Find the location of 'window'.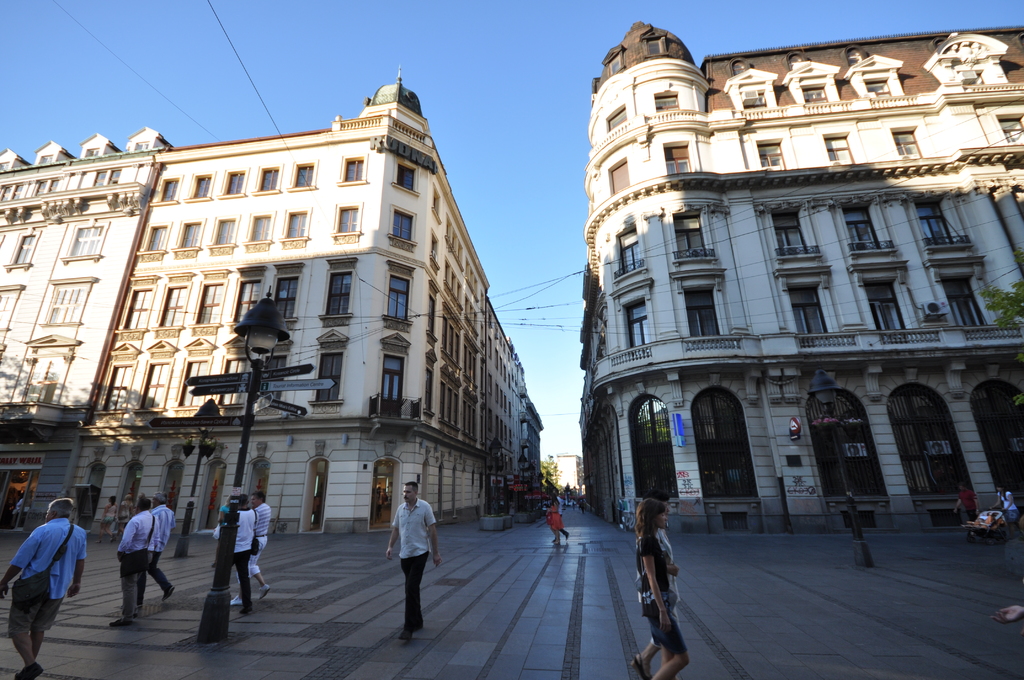
Location: detection(487, 403, 493, 435).
